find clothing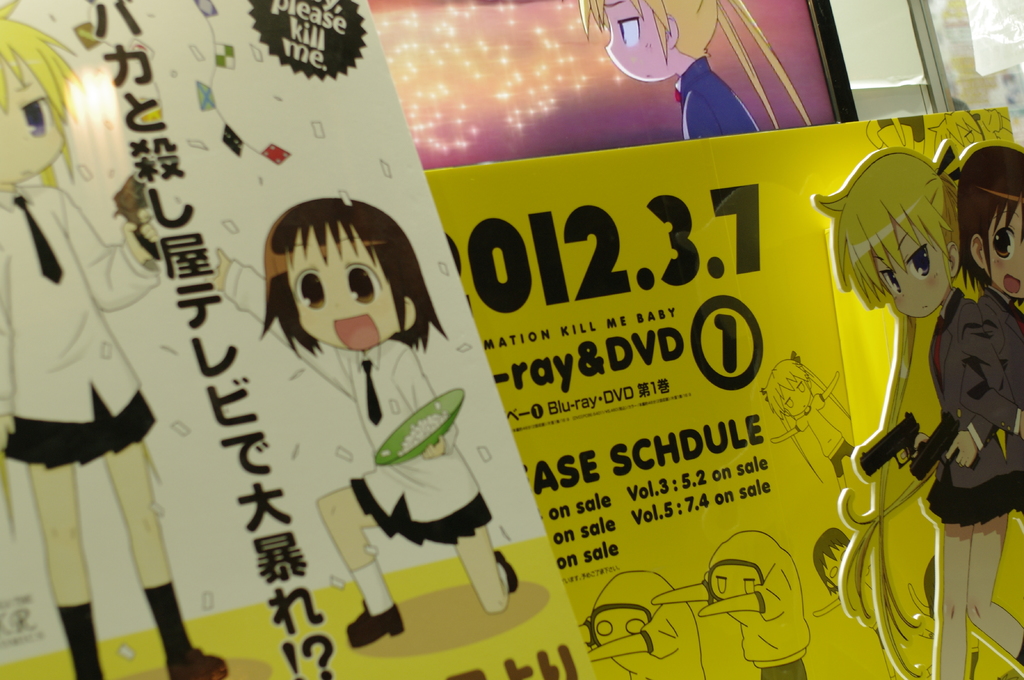
(x1=213, y1=266, x2=486, y2=552)
